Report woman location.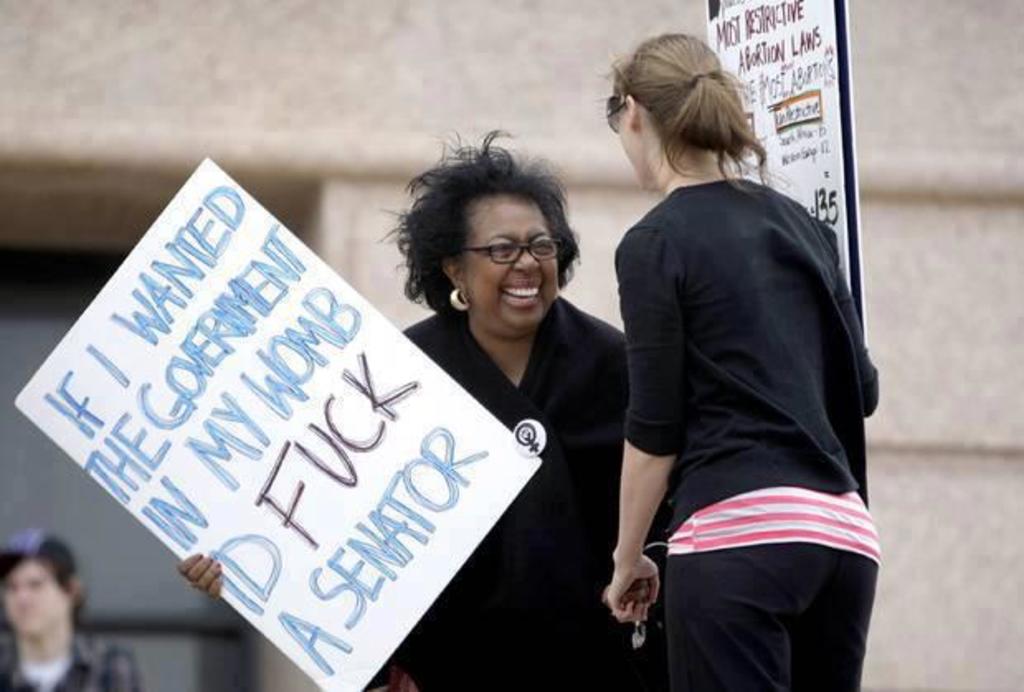
Report: {"x1": 575, "y1": 17, "x2": 875, "y2": 691}.
